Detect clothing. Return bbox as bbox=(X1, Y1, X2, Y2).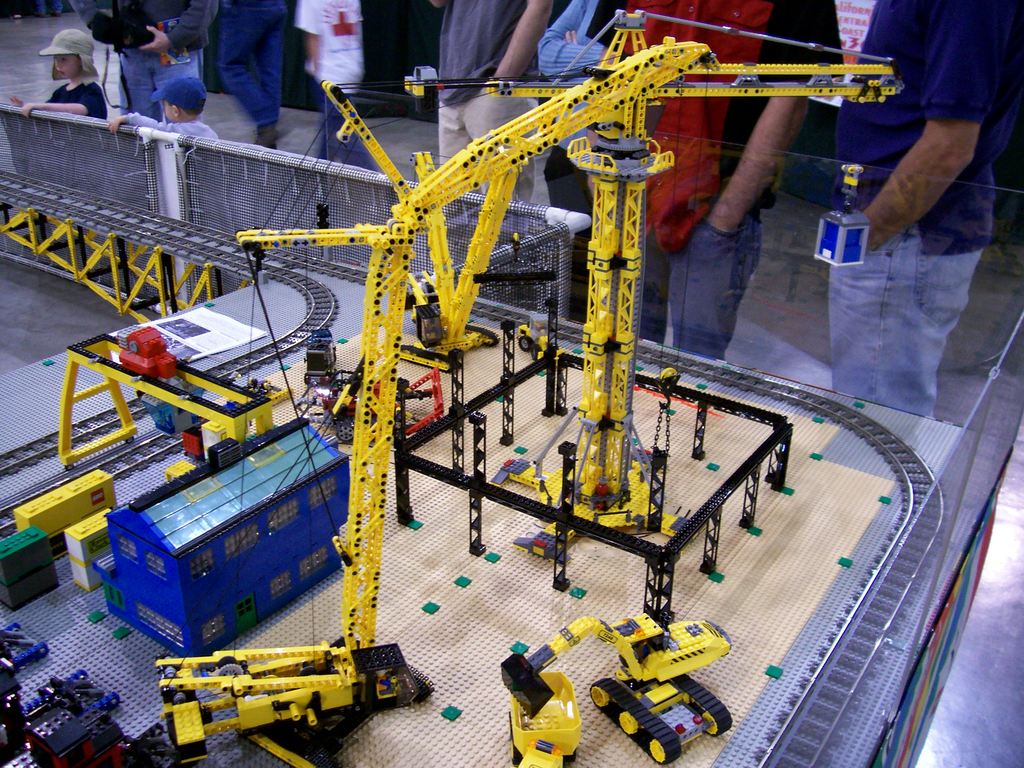
bbox=(218, 0, 292, 128).
